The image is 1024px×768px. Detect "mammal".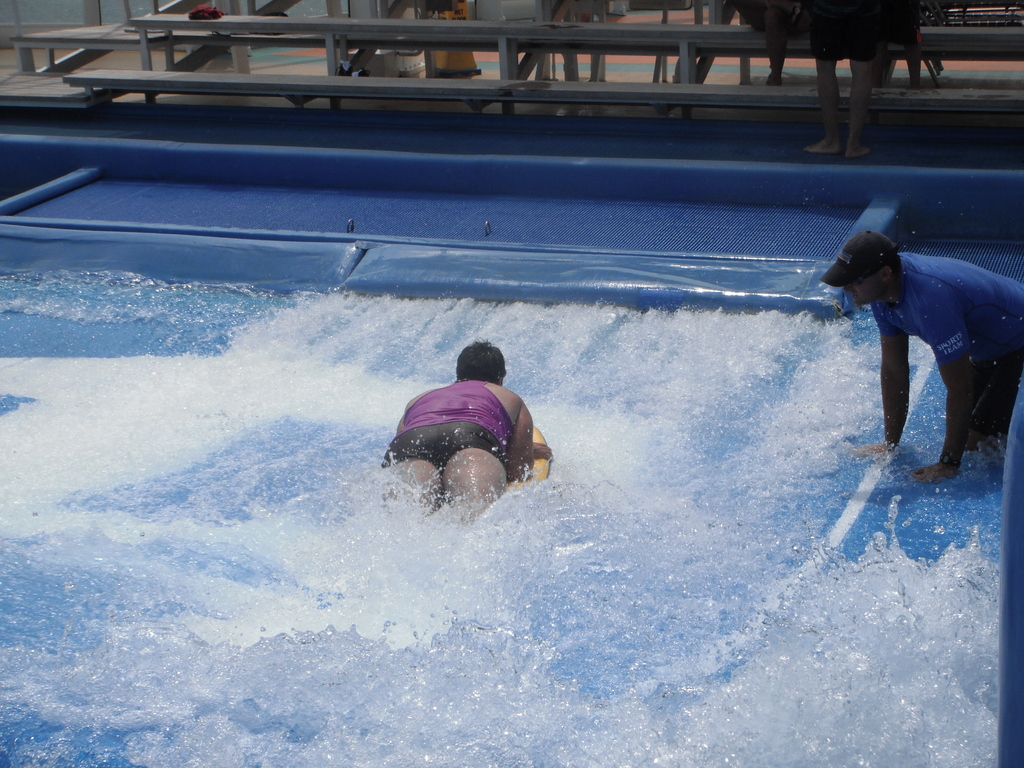
Detection: 820,232,1023,488.
